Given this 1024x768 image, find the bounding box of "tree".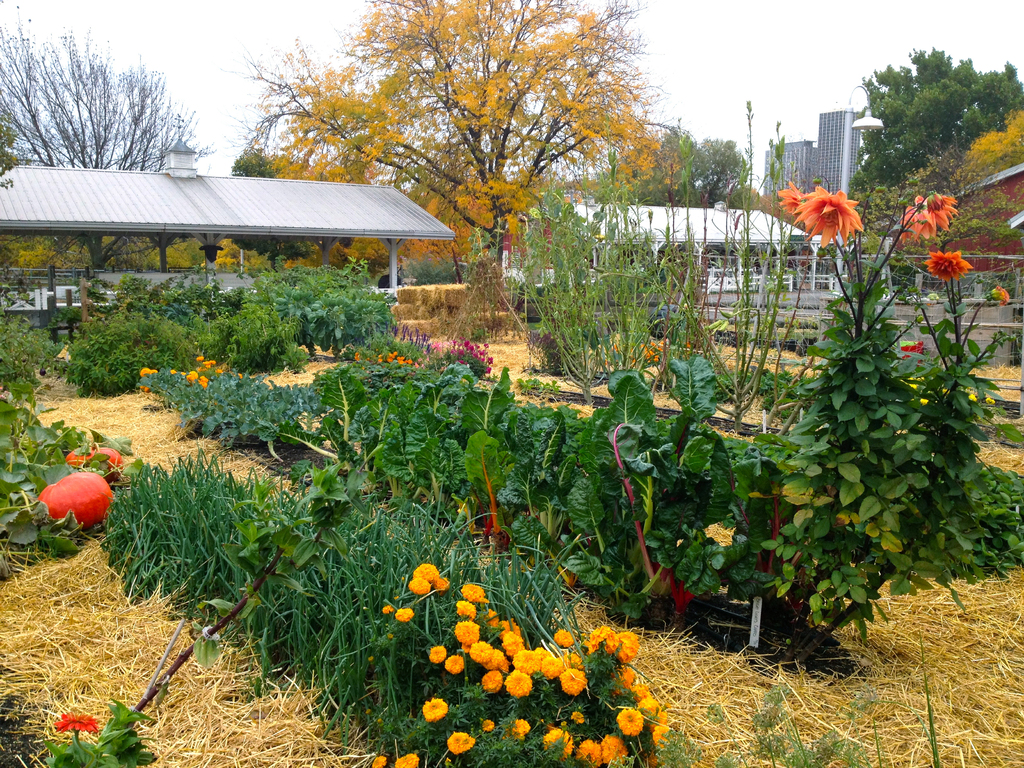
739/187/805/228.
